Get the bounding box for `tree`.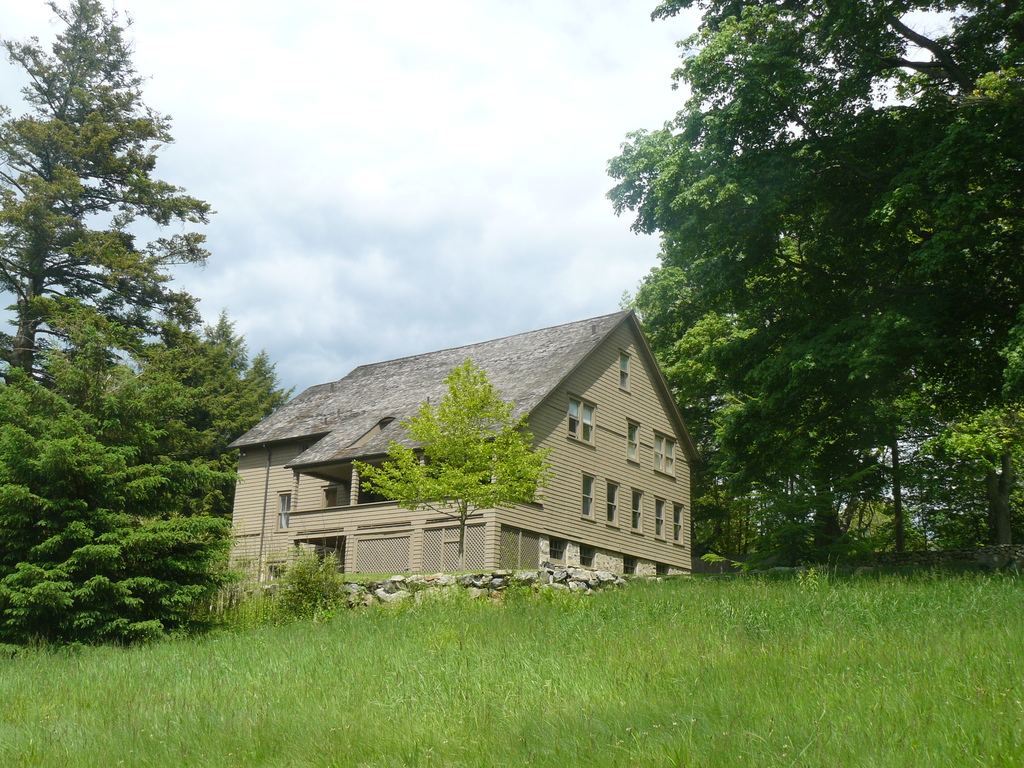
BBox(344, 356, 550, 587).
